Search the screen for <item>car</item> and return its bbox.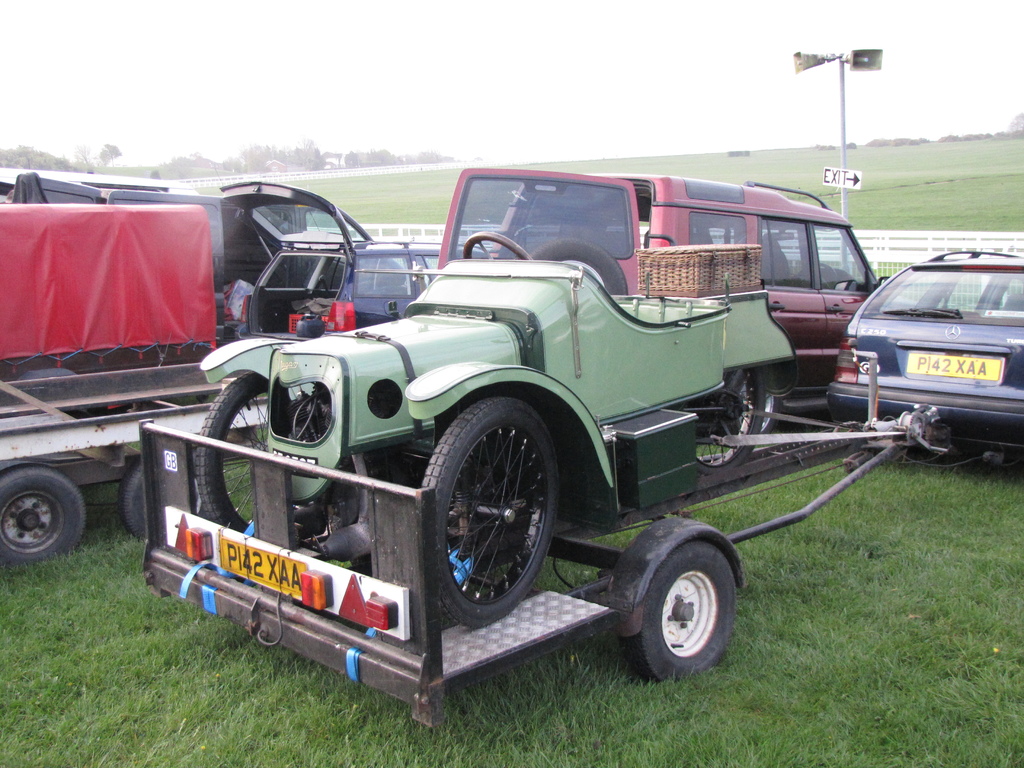
Found: 439,161,891,413.
